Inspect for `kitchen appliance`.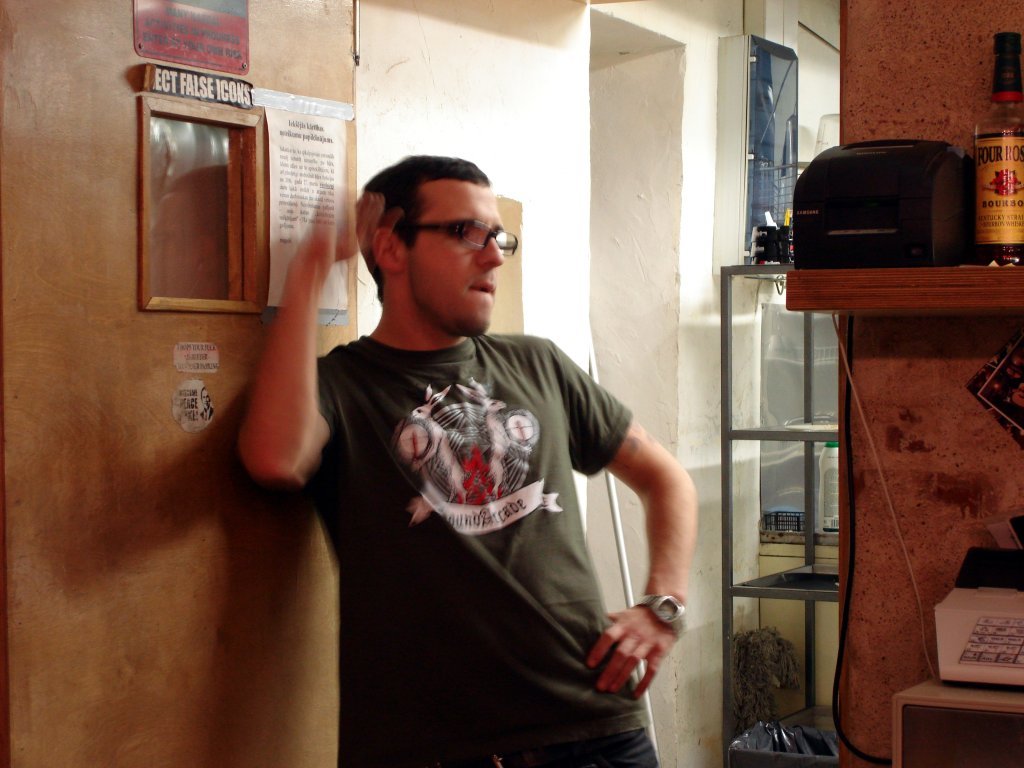
Inspection: (790, 140, 973, 261).
